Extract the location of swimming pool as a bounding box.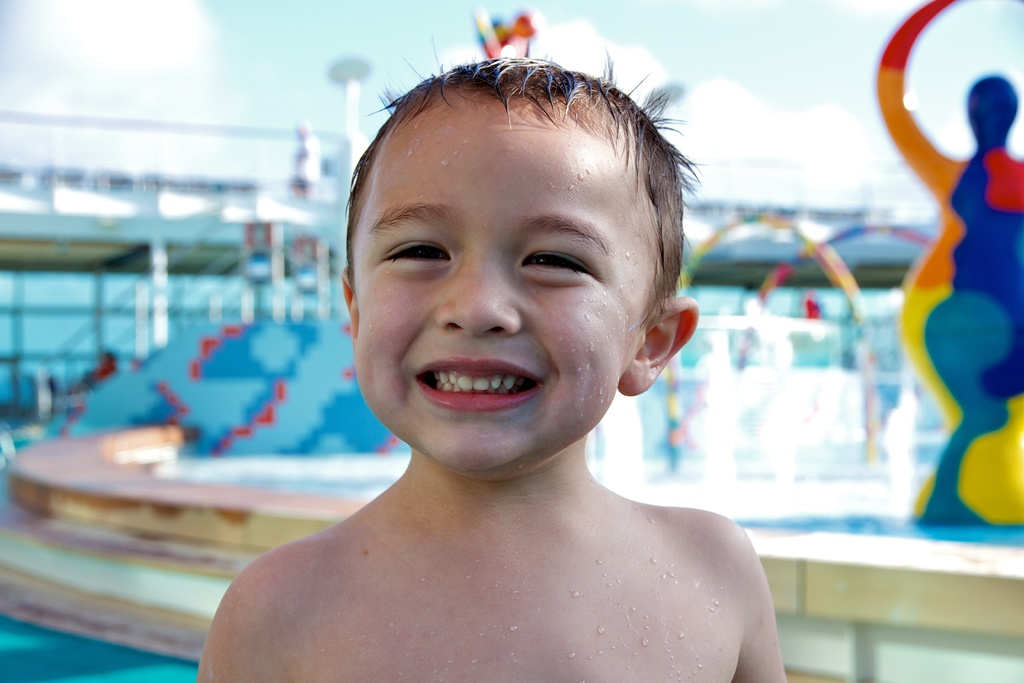
(x1=0, y1=604, x2=204, y2=682).
